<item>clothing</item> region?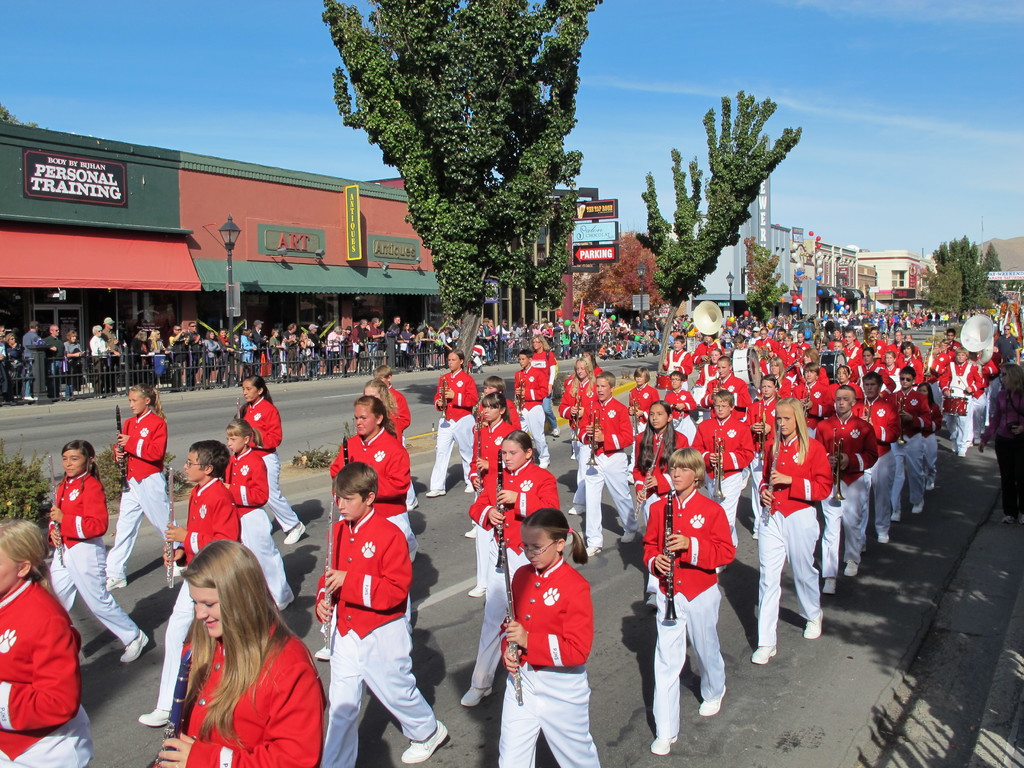
bbox=(220, 447, 292, 606)
